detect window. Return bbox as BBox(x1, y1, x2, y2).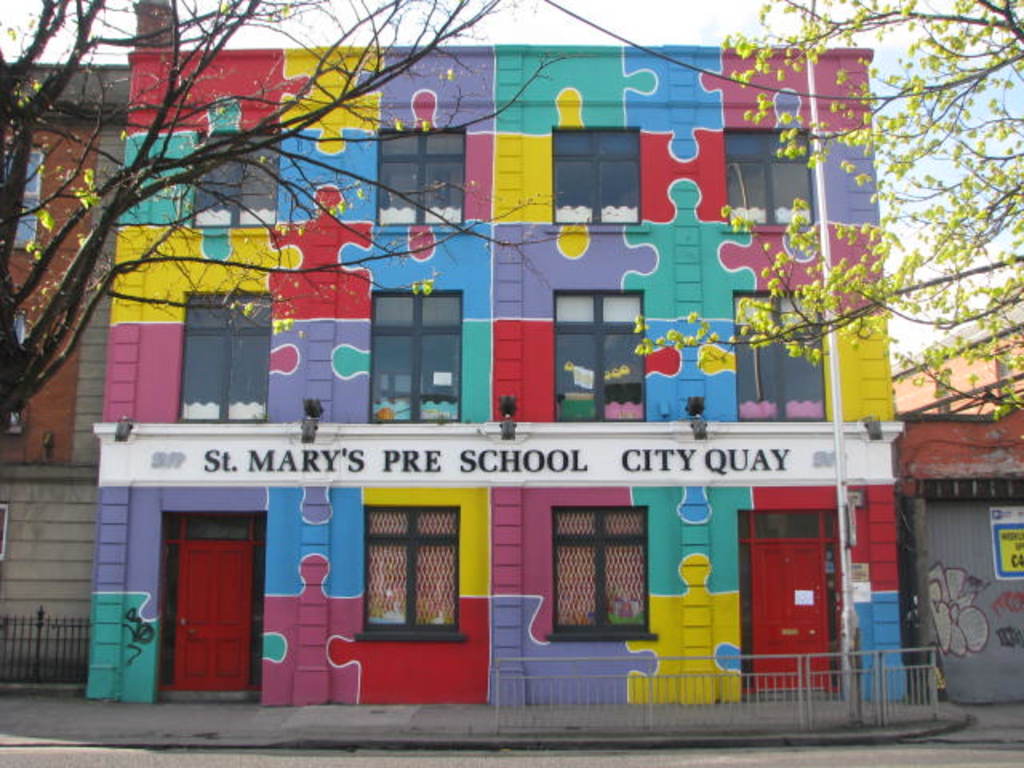
BBox(376, 525, 445, 645).
